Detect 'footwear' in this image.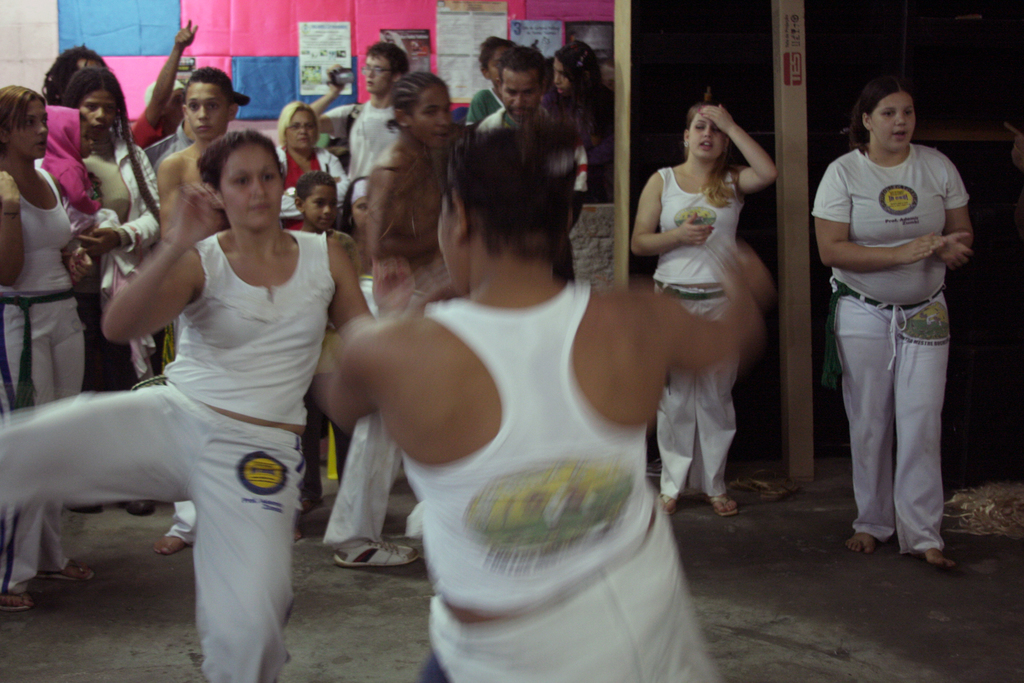
Detection: BBox(712, 491, 737, 515).
